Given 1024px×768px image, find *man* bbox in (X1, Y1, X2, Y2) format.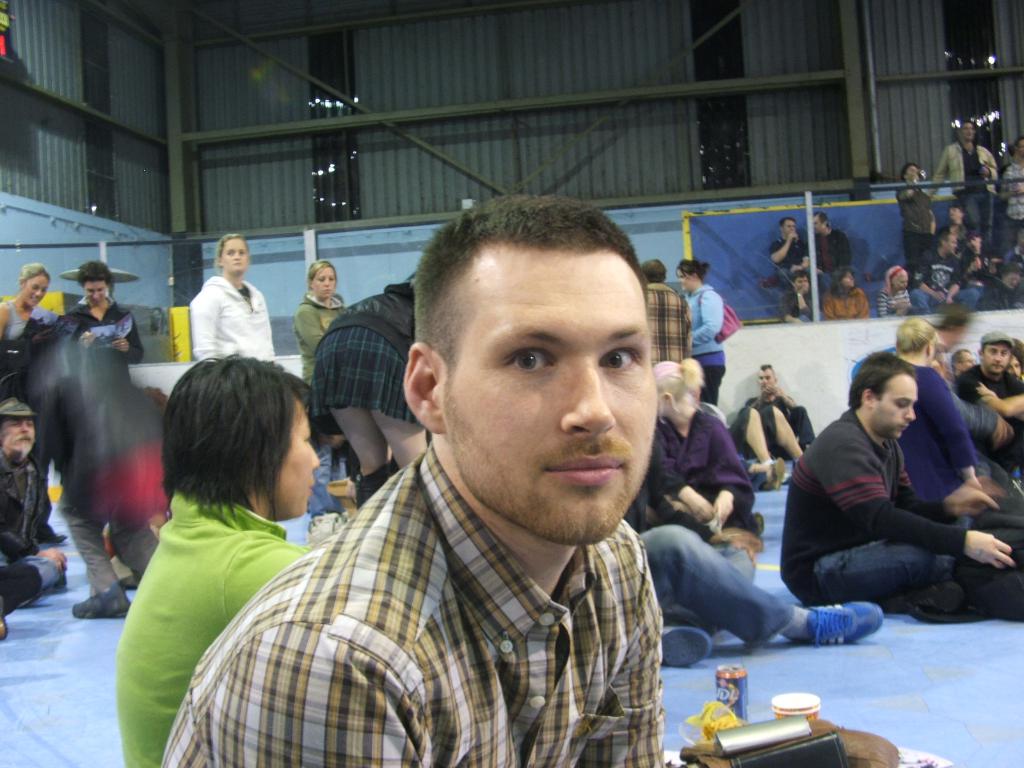
(915, 236, 984, 316).
